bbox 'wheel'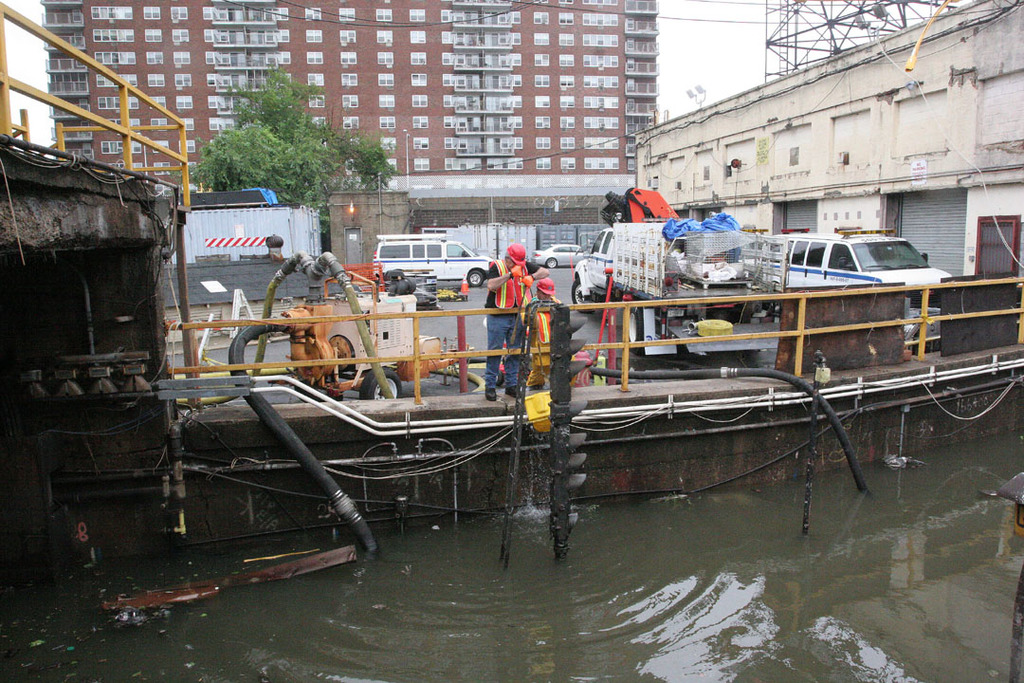
{"left": 546, "top": 256, "right": 557, "bottom": 267}
